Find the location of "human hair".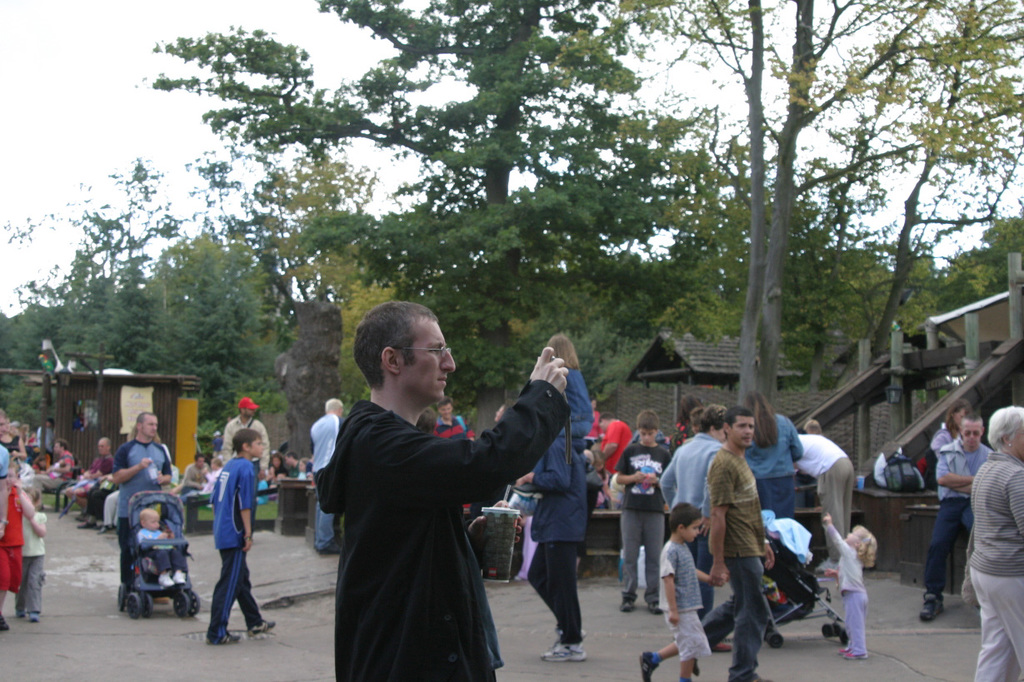
Location: 636 411 658 434.
